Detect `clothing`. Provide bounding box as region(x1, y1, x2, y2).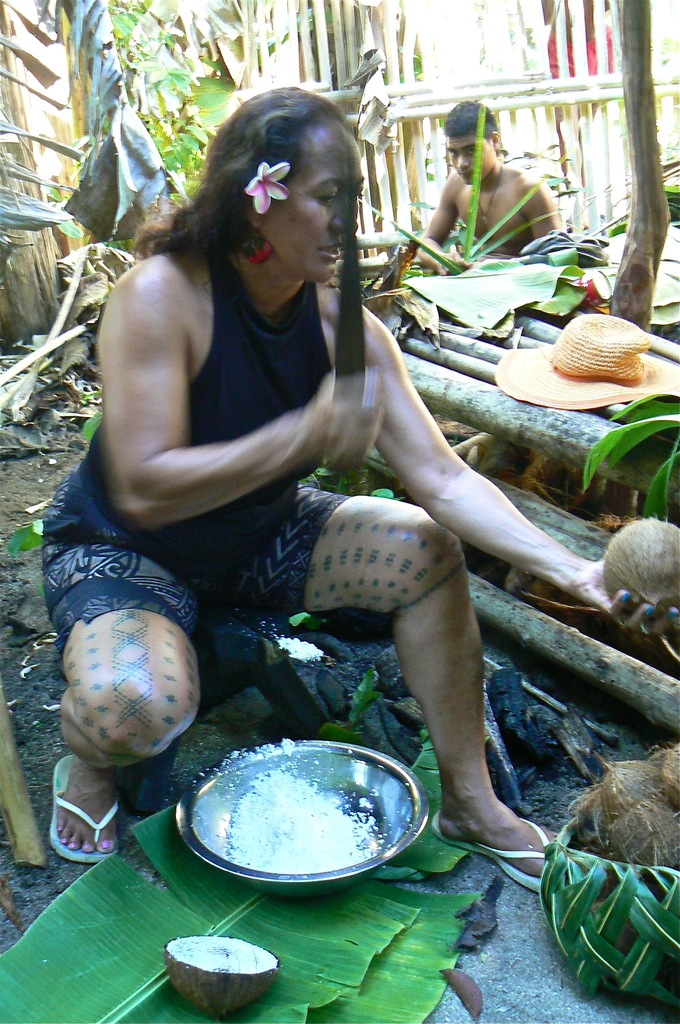
region(42, 239, 462, 748).
